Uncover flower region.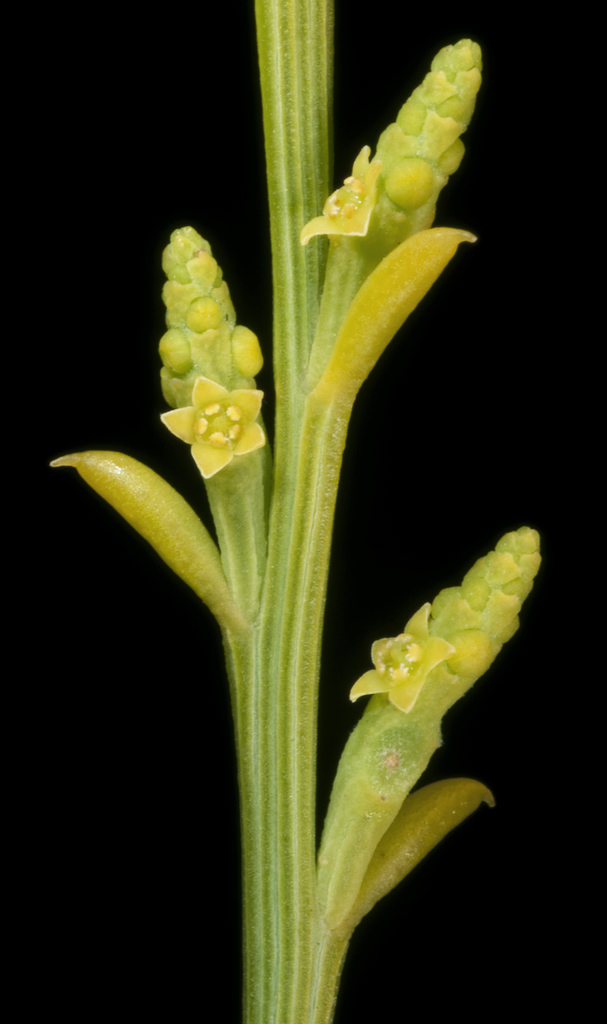
Uncovered: <region>302, 143, 398, 237</region>.
